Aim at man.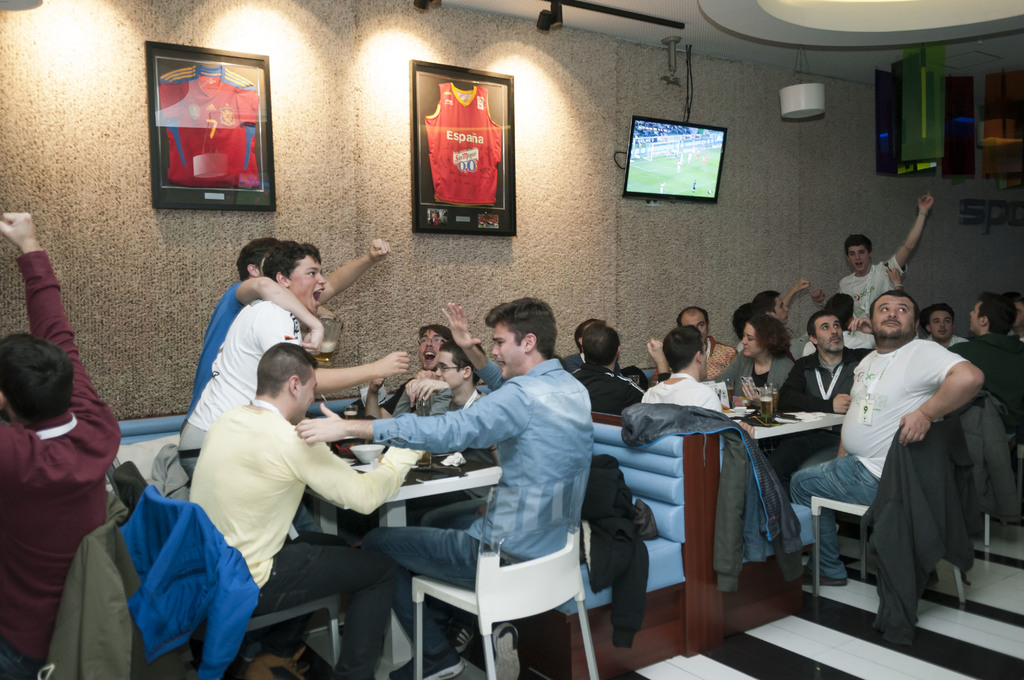
Aimed at bbox=(799, 296, 878, 359).
